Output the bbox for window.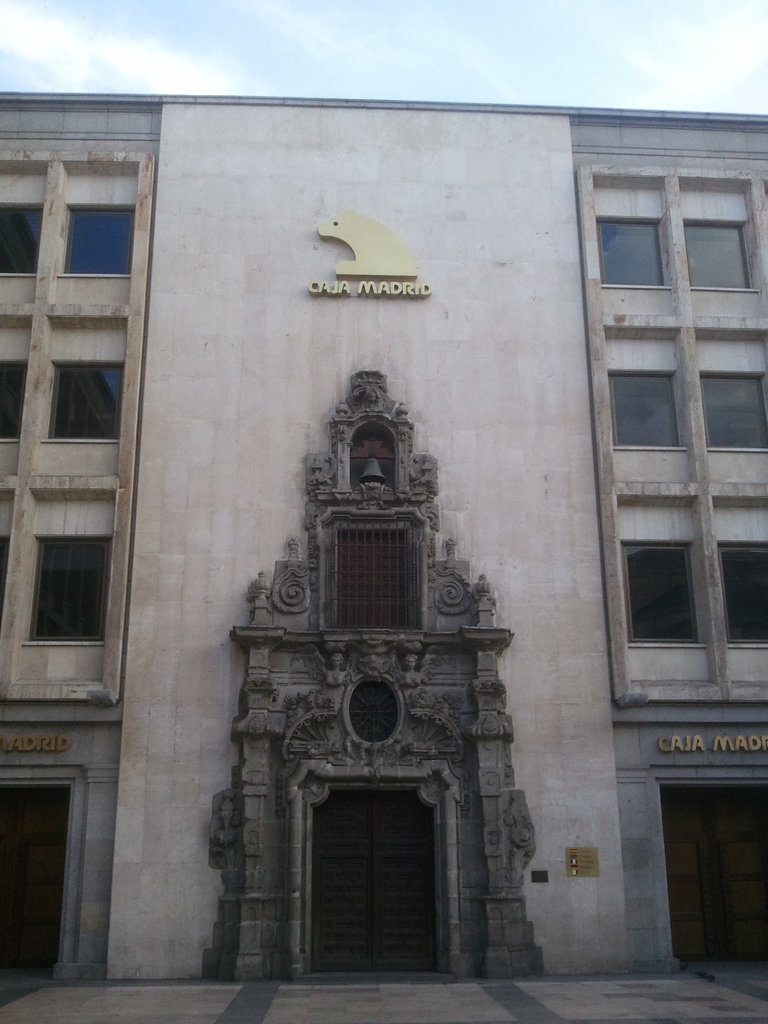
{"left": 0, "top": 358, "right": 22, "bottom": 447}.
